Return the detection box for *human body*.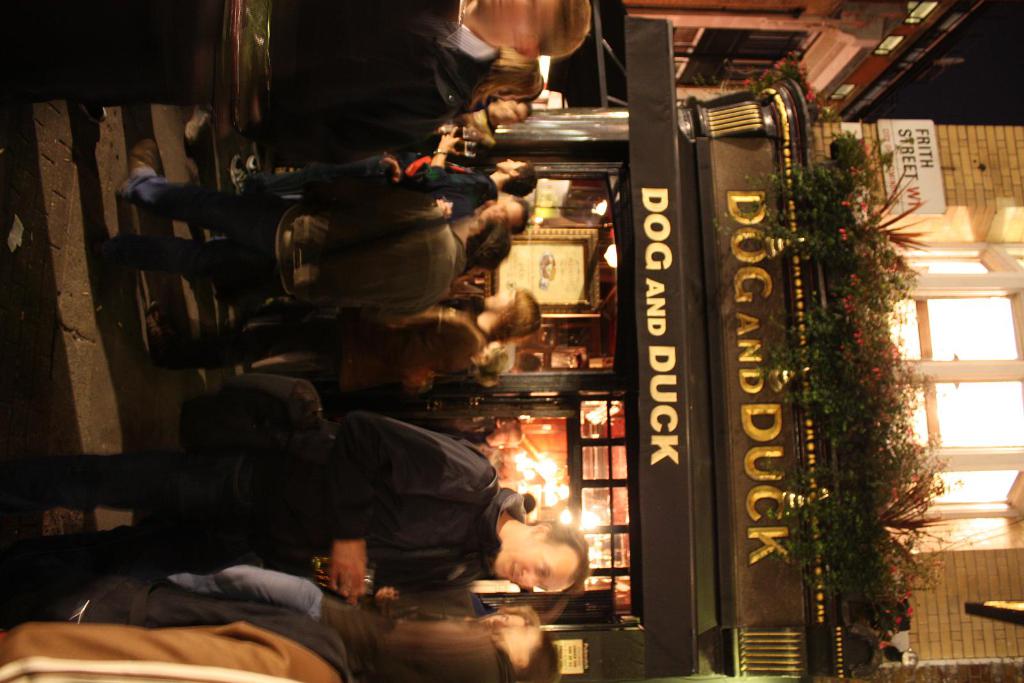
bbox=[0, 413, 595, 607].
